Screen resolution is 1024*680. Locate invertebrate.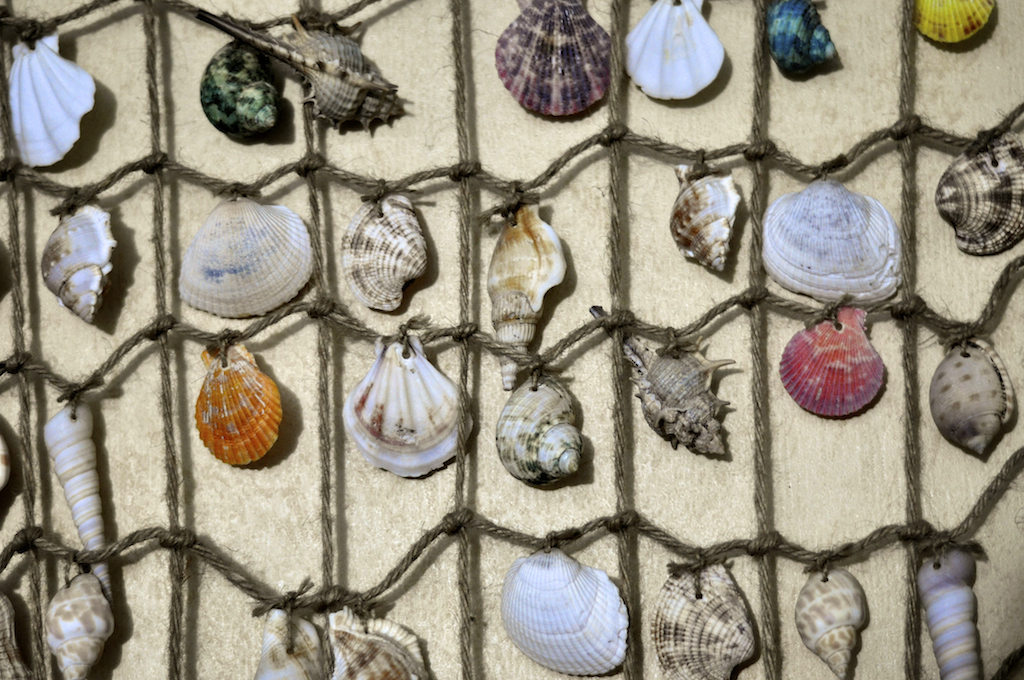
(44, 199, 117, 321).
